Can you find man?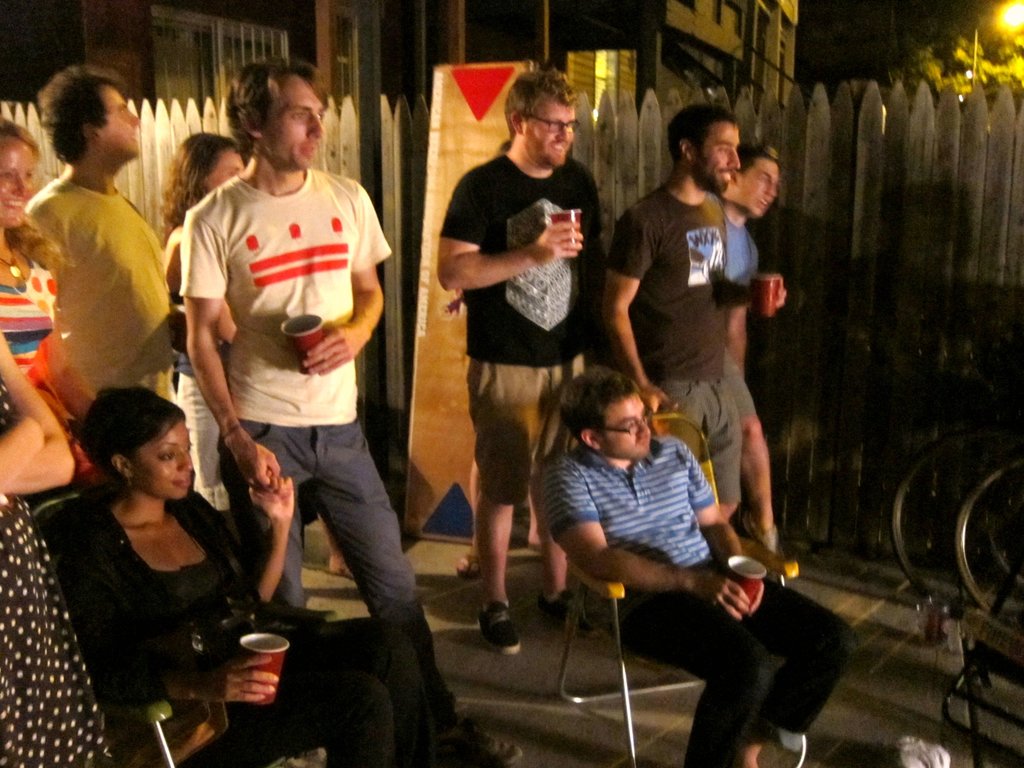
Yes, bounding box: x1=17, y1=58, x2=198, y2=417.
